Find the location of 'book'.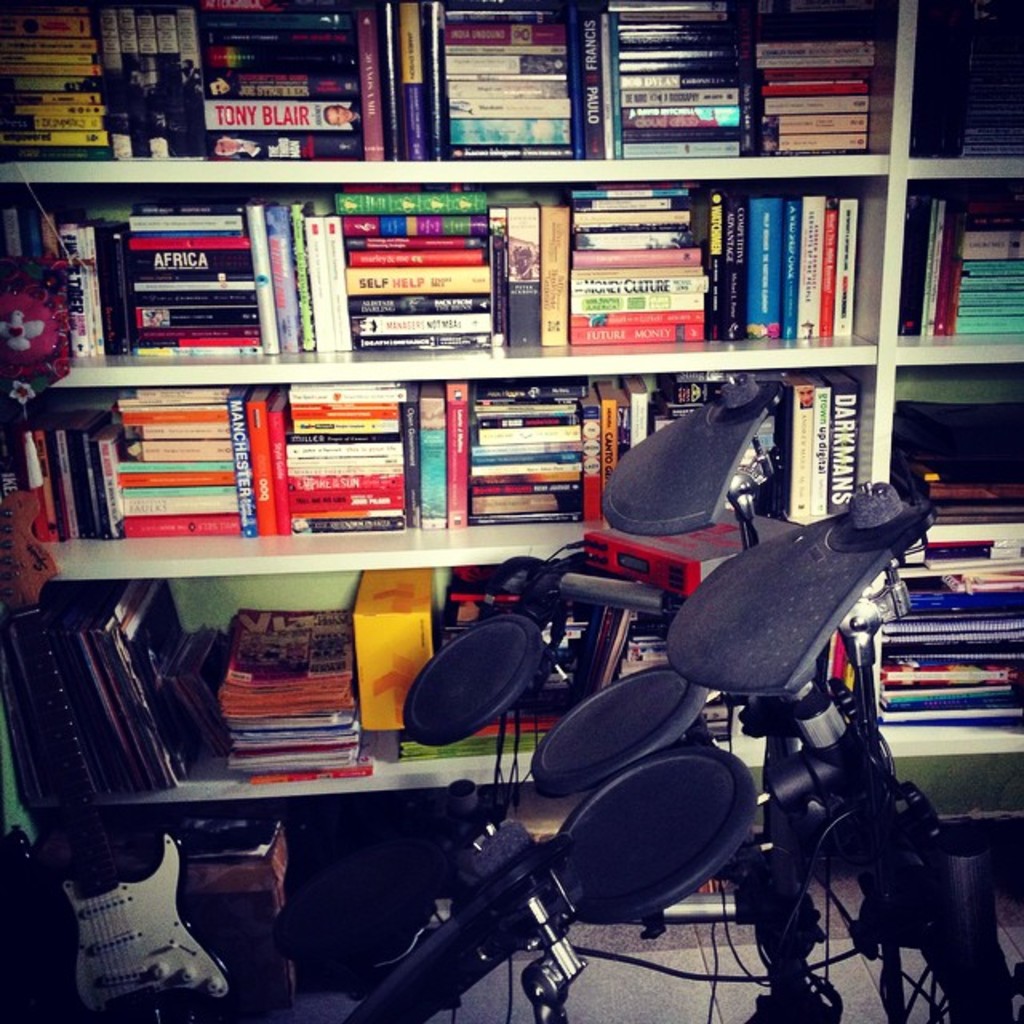
Location: bbox(742, 184, 781, 341).
